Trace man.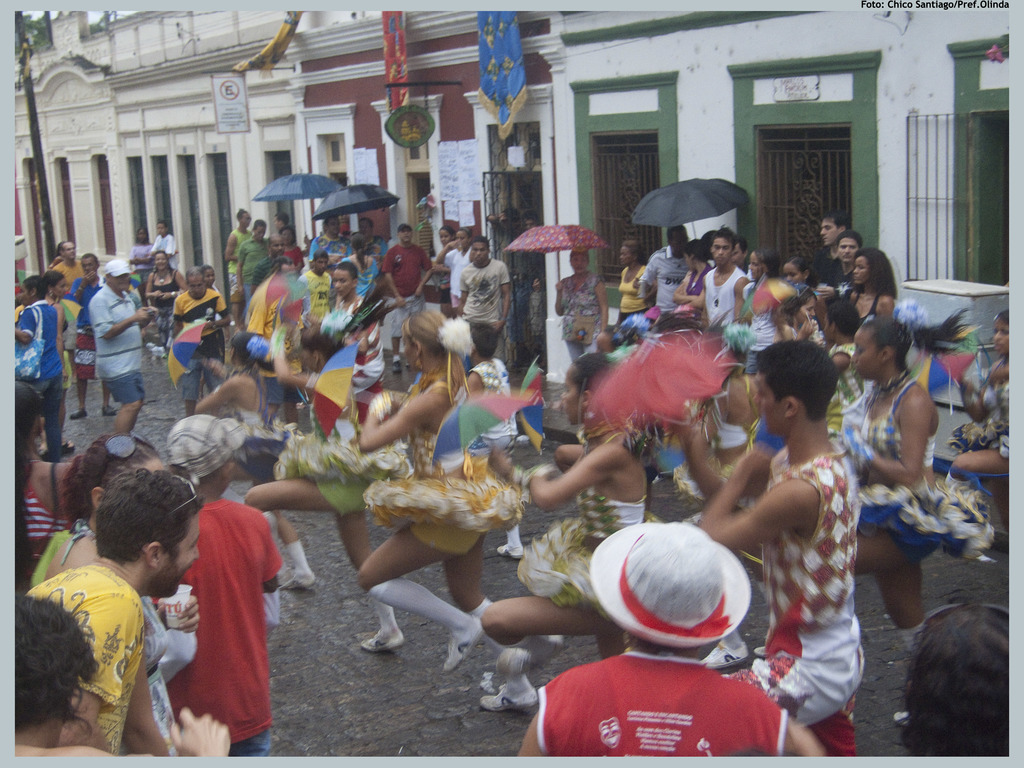
Traced to bbox=[172, 268, 232, 413].
